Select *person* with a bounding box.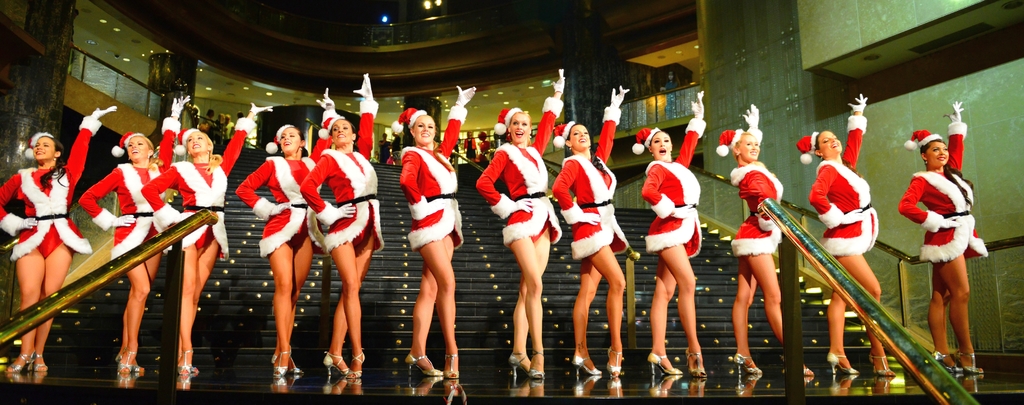
795,91,896,375.
